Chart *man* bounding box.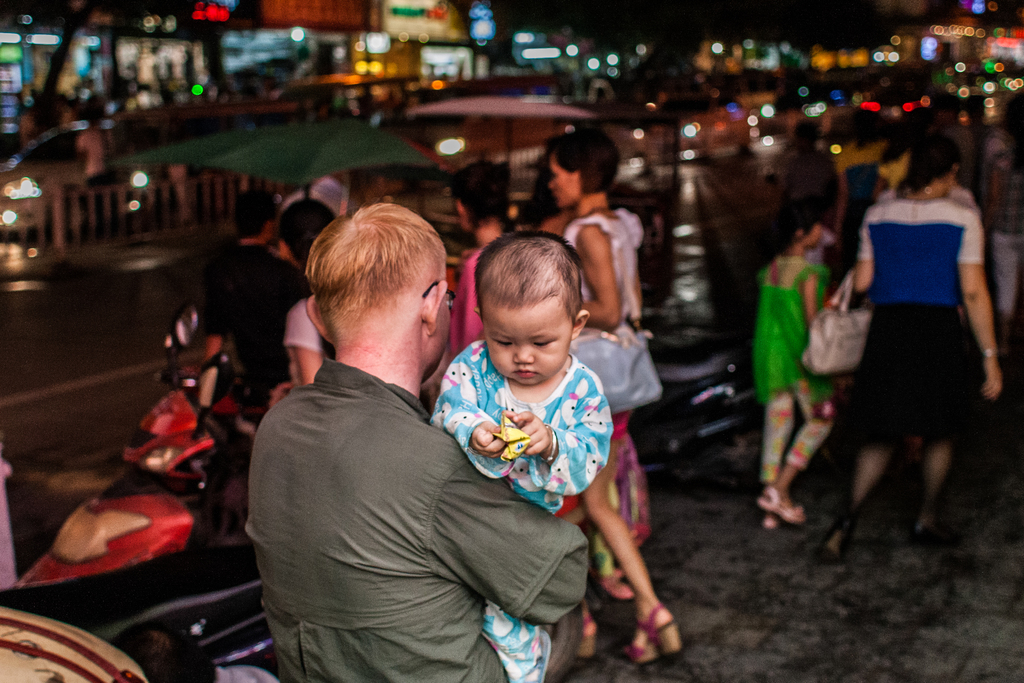
Charted: (230,190,564,680).
